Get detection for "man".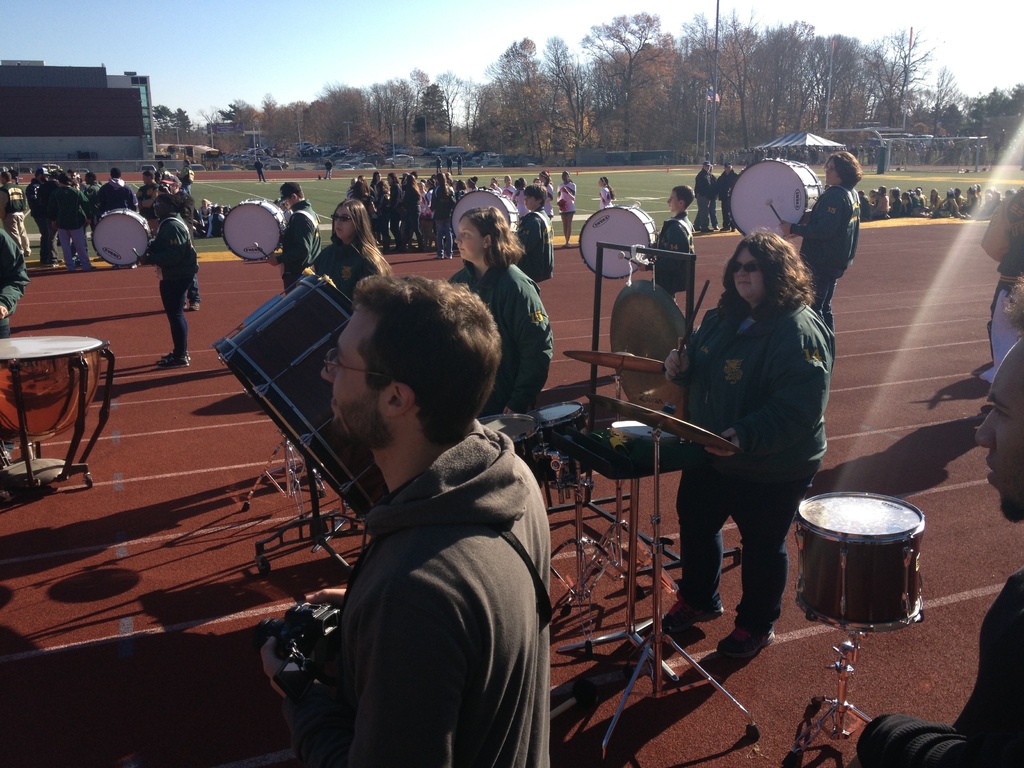
Detection: bbox=(690, 155, 713, 239).
